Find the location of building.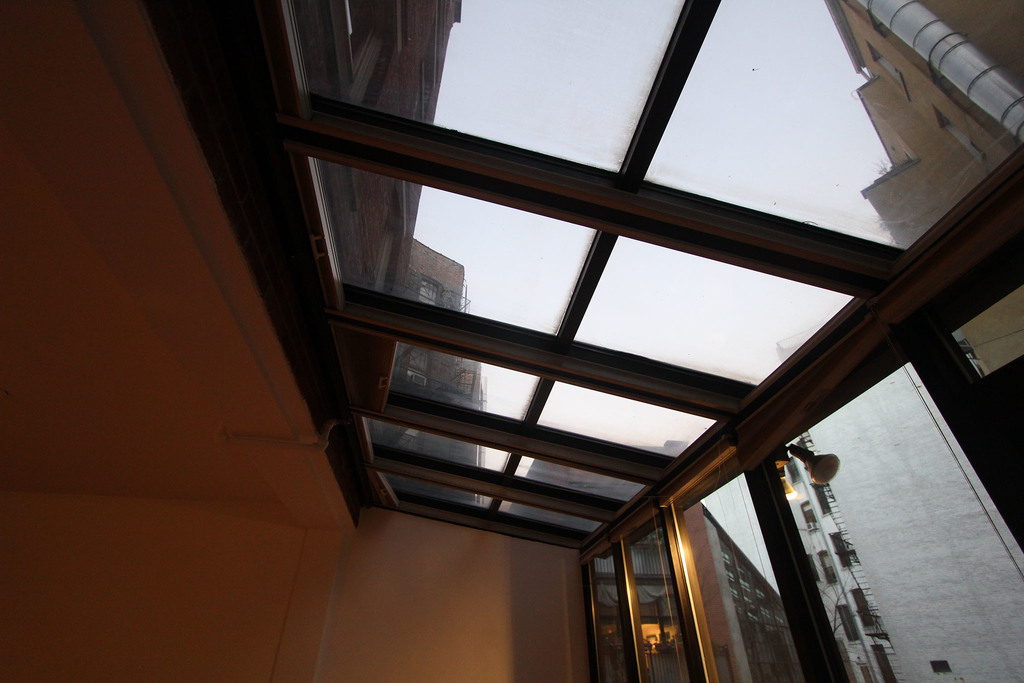
Location: [x1=705, y1=504, x2=803, y2=682].
